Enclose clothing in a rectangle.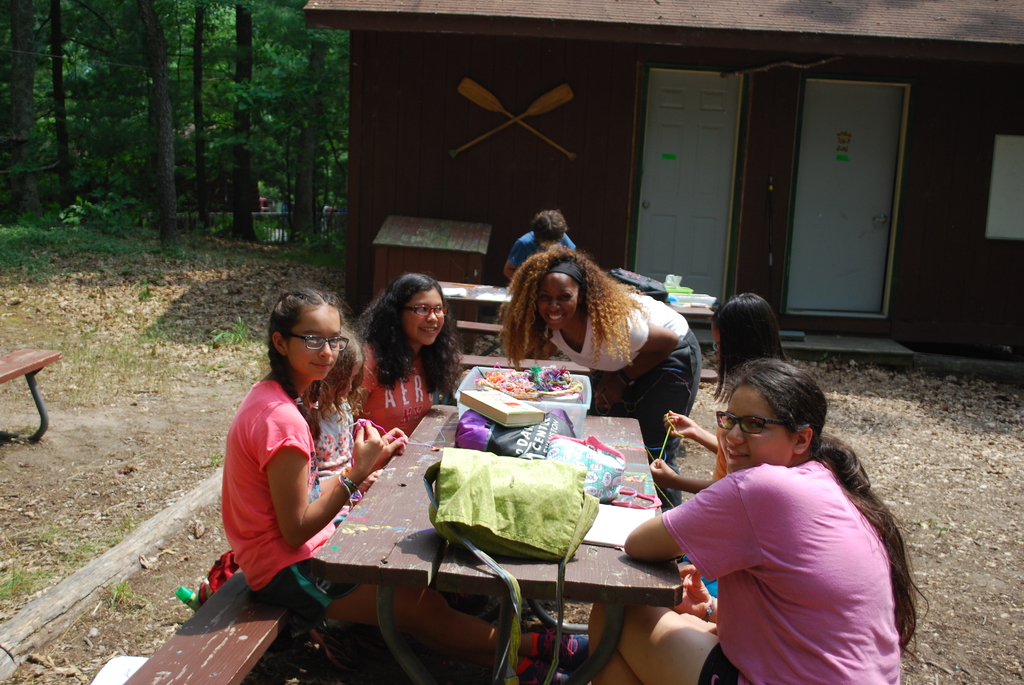
crop(221, 381, 506, 664).
